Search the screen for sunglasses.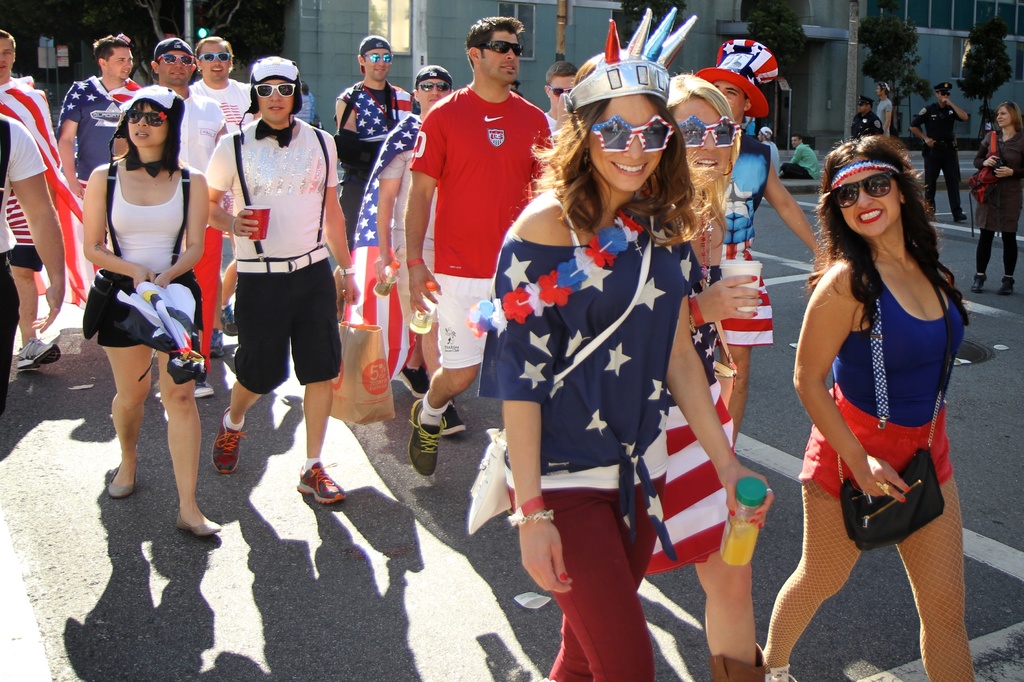
Found at <box>253,82,296,97</box>.
